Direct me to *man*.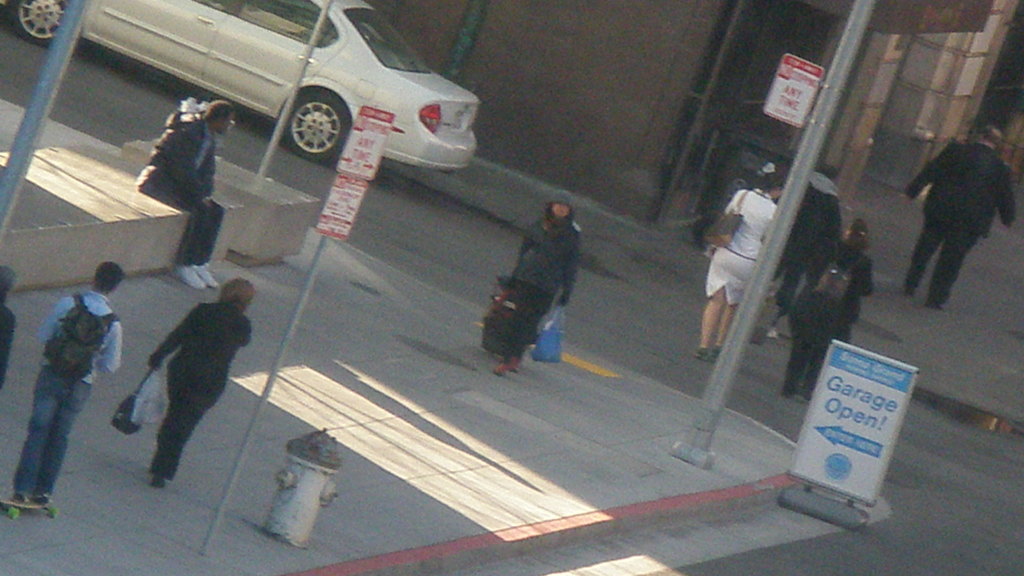
Direction: [x1=897, y1=130, x2=1018, y2=303].
